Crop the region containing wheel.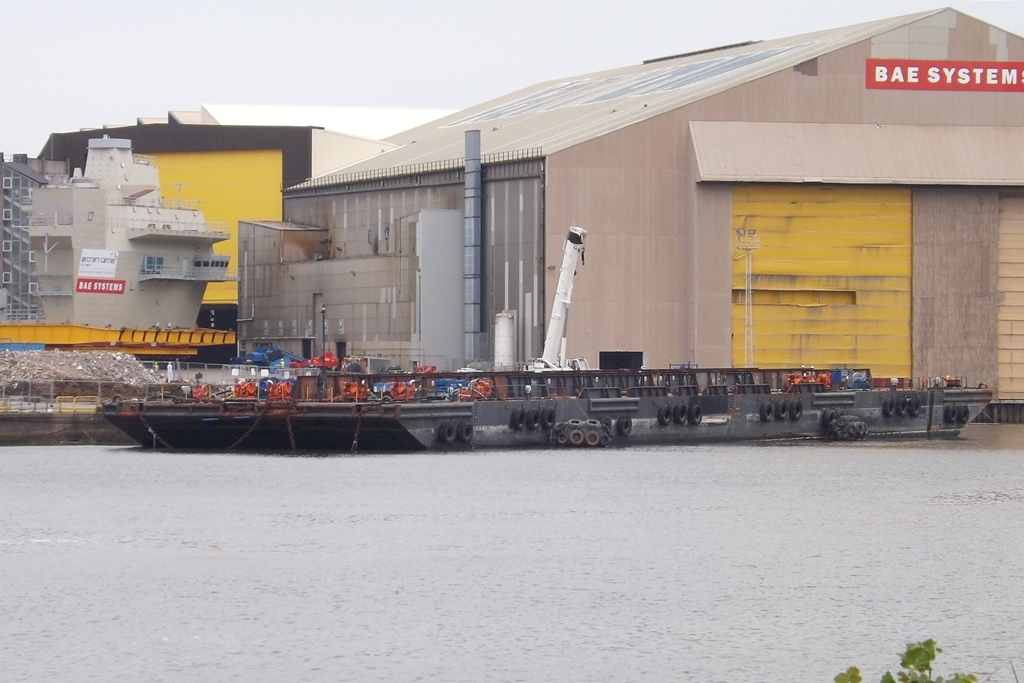
Crop region: 791/402/801/419.
